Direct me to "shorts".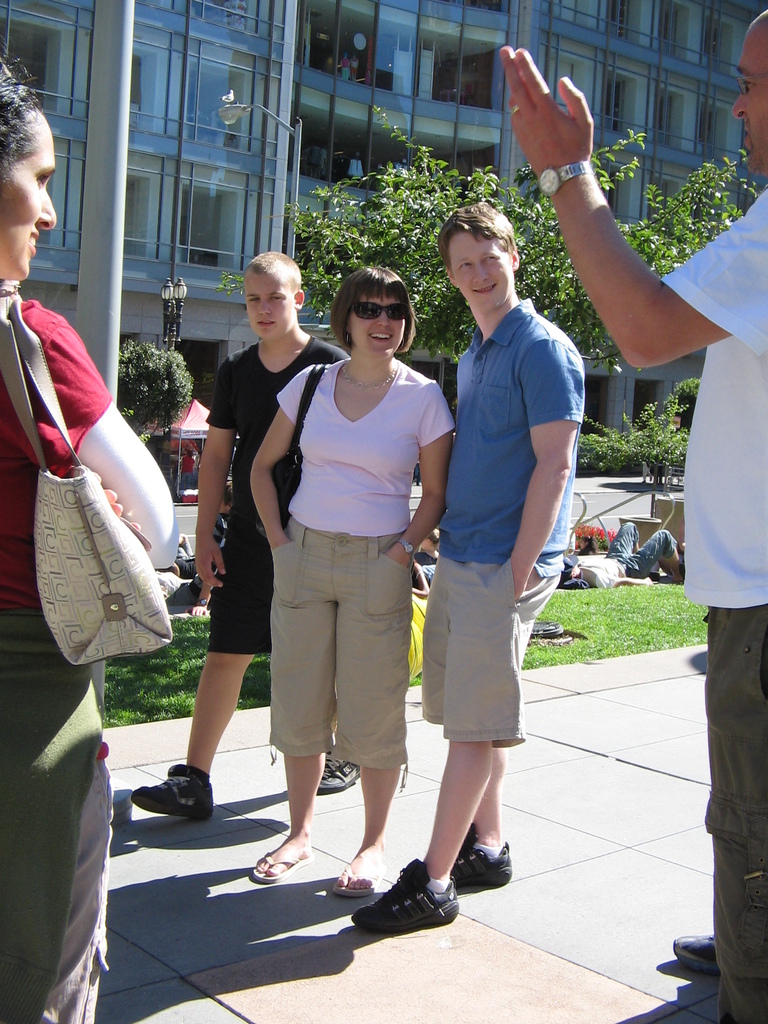
Direction: box=[209, 513, 269, 657].
